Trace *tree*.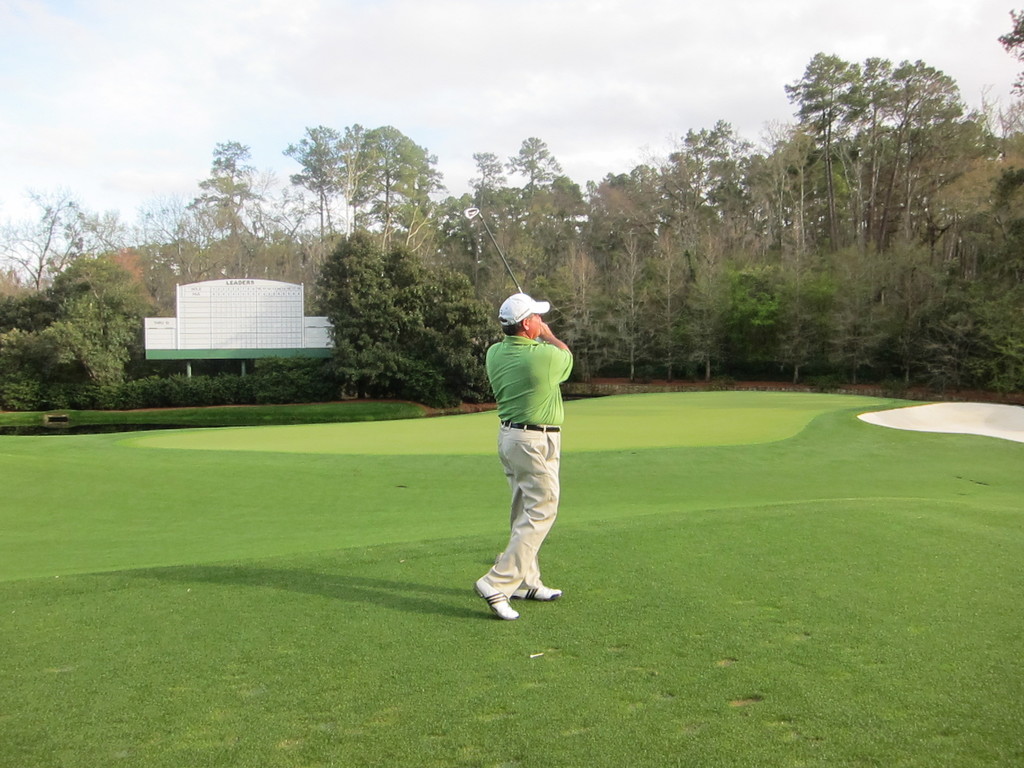
Traced to (left=781, top=44, right=982, bottom=374).
